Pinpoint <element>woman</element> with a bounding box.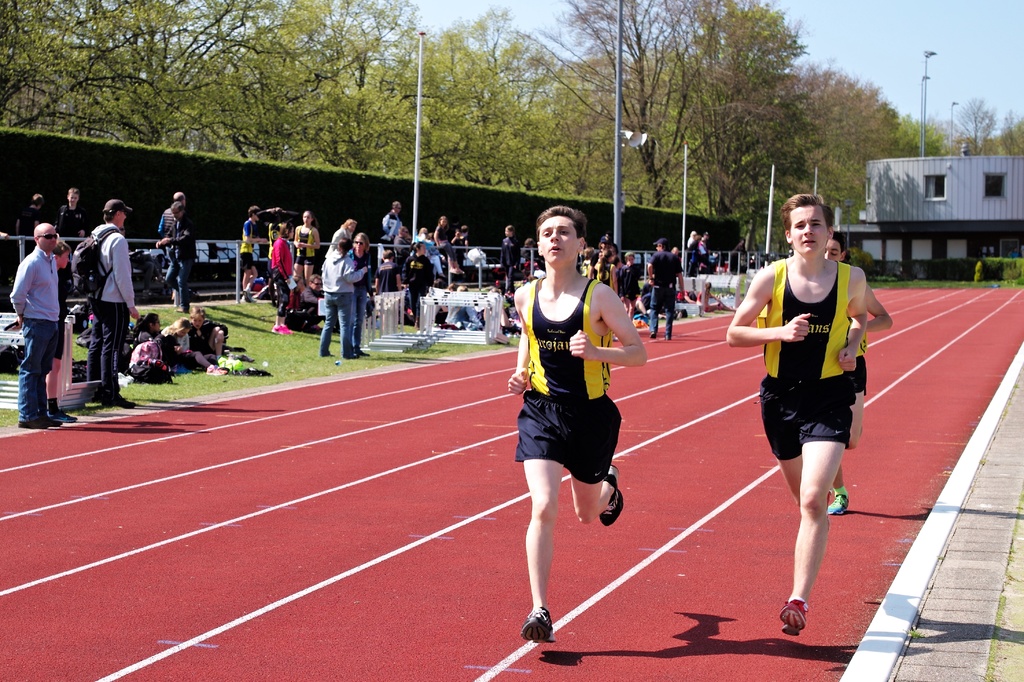
(292,207,324,292).
